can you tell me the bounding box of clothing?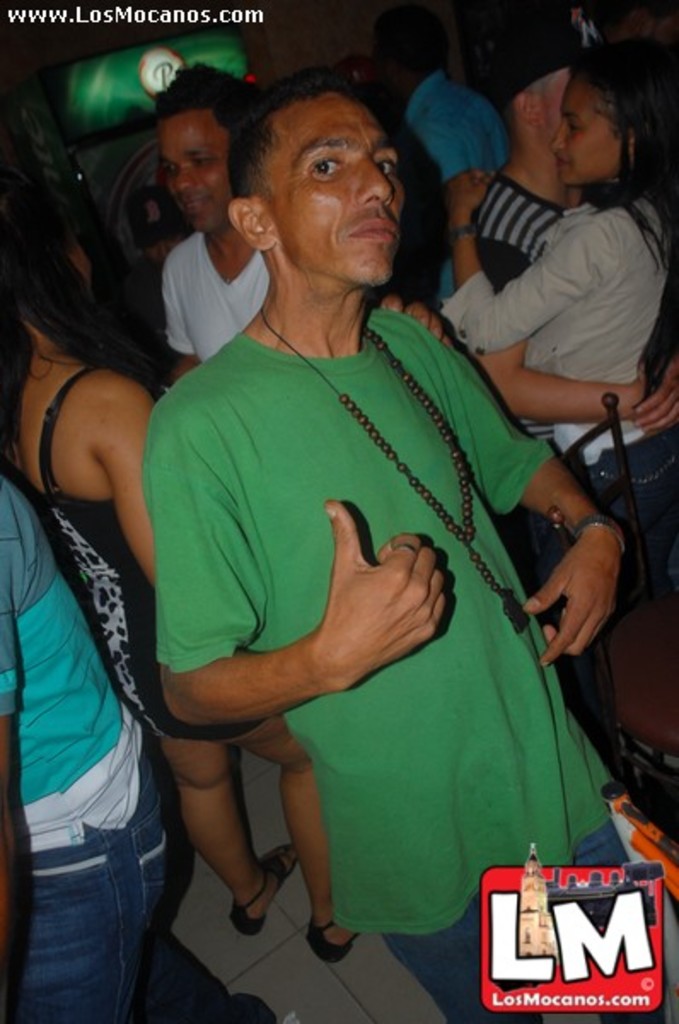
crop(0, 480, 172, 1022).
